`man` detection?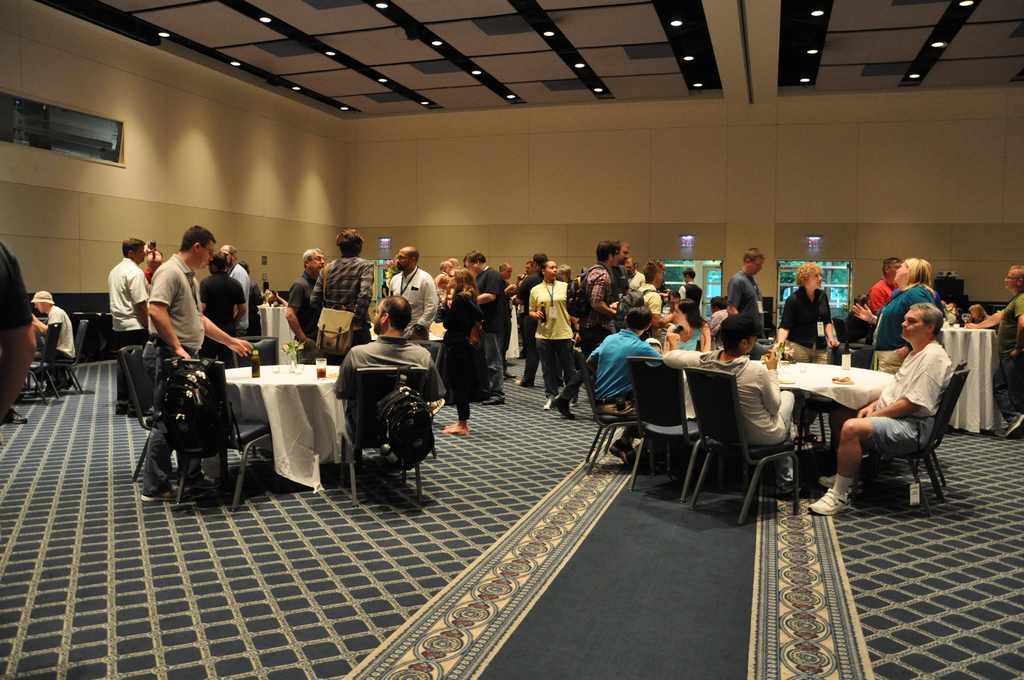
x1=137, y1=234, x2=236, y2=518
